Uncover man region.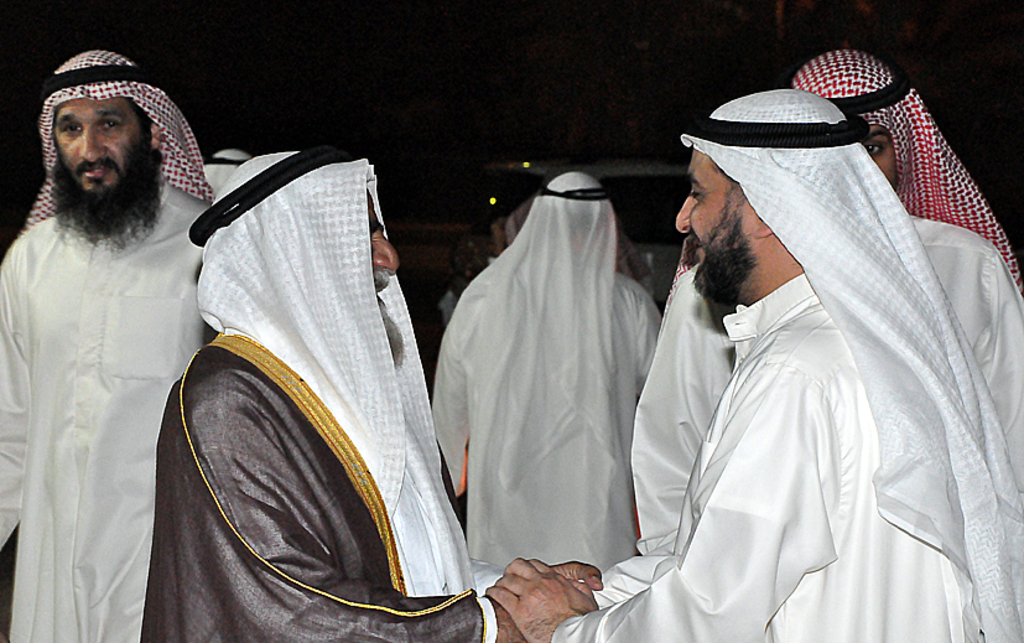
Uncovered: bbox(136, 139, 603, 642).
